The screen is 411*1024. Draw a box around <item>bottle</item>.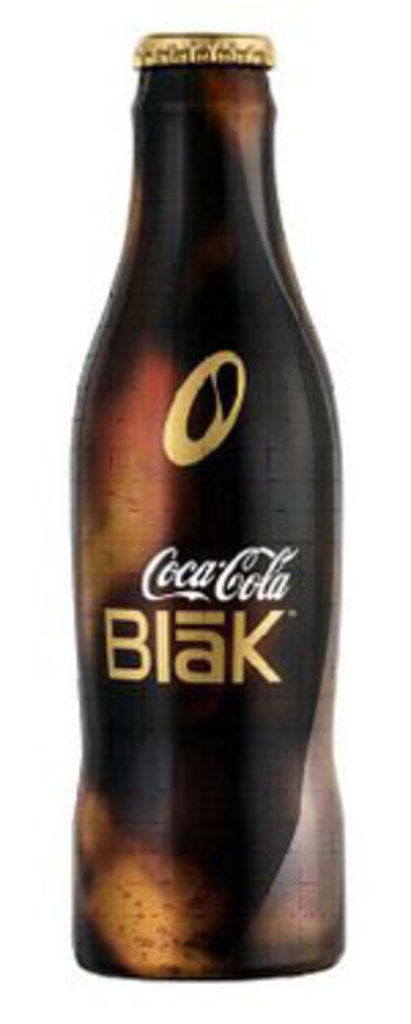
(left=63, top=27, right=356, bottom=977).
